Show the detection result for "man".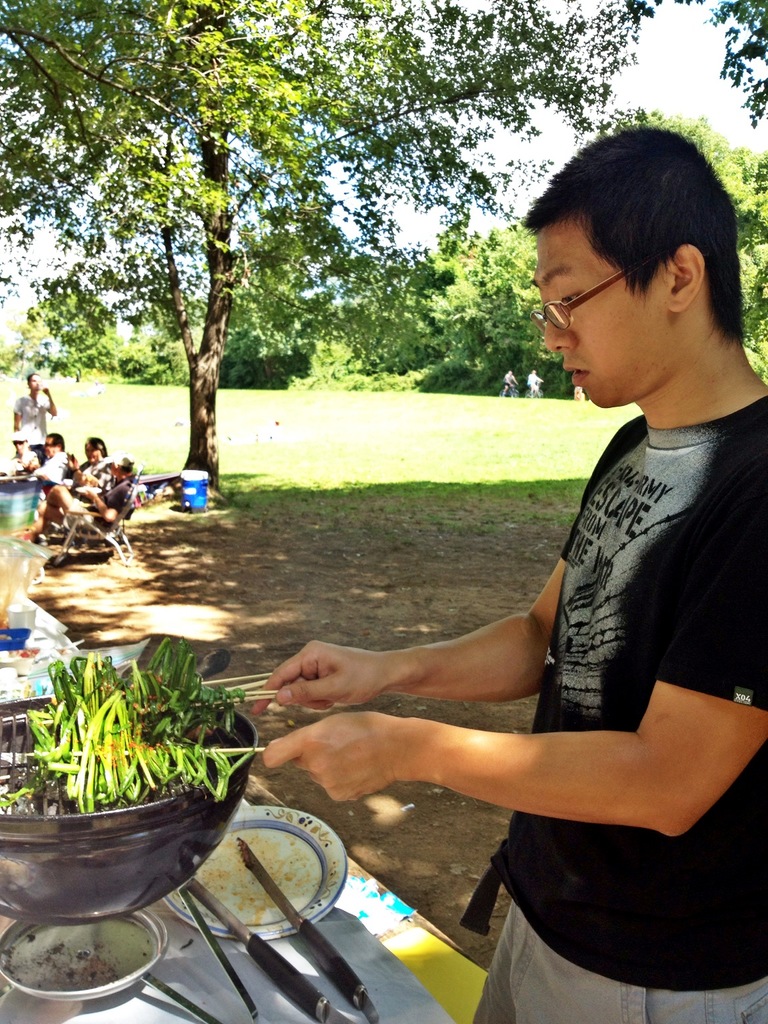
(left=230, top=126, right=716, bottom=993).
